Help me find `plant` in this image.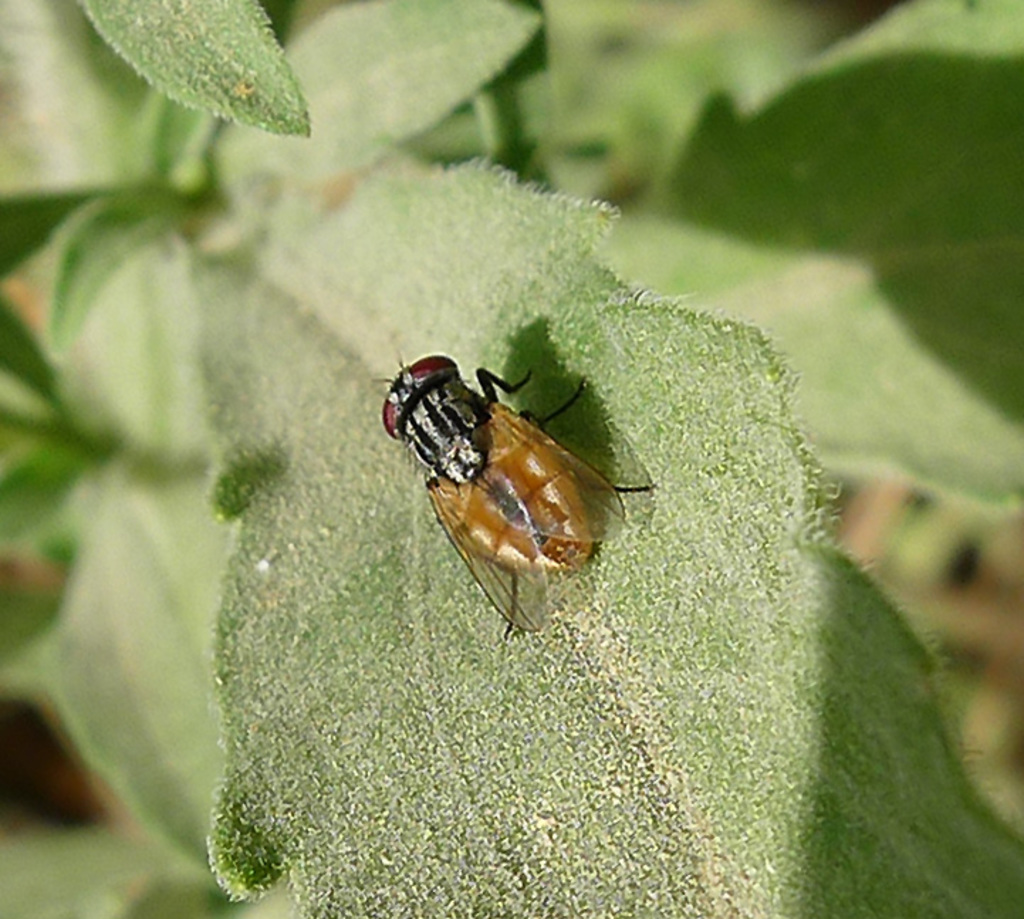
Found it: [23,50,337,872].
